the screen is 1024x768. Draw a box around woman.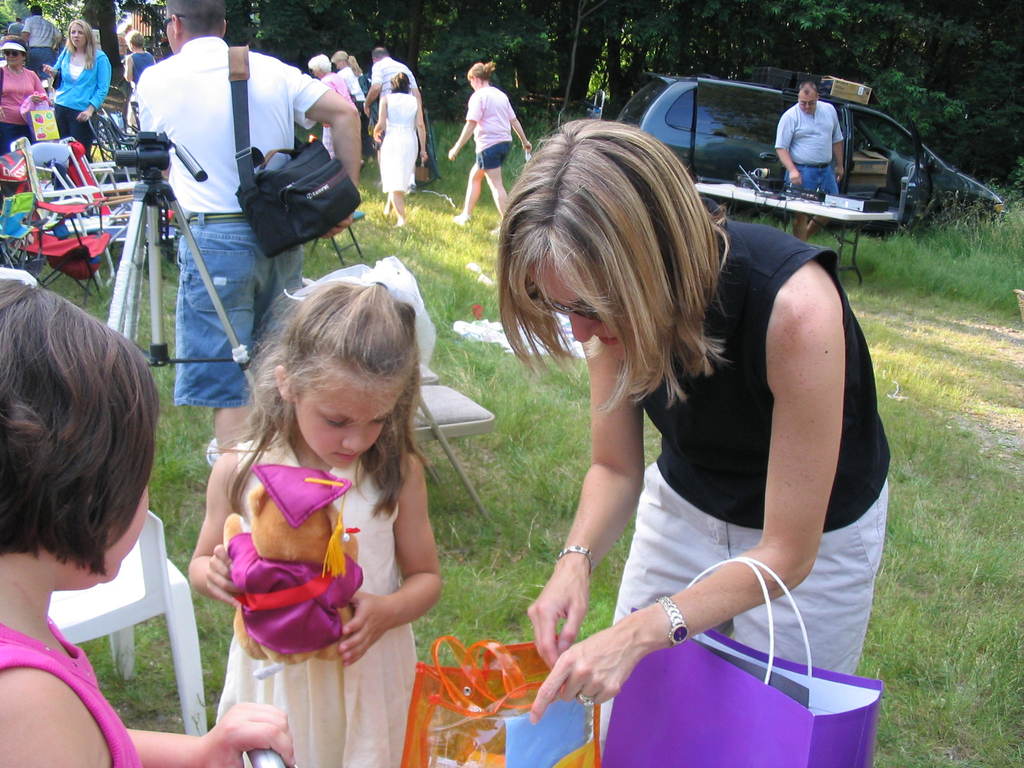
<box>0,33,44,152</box>.
